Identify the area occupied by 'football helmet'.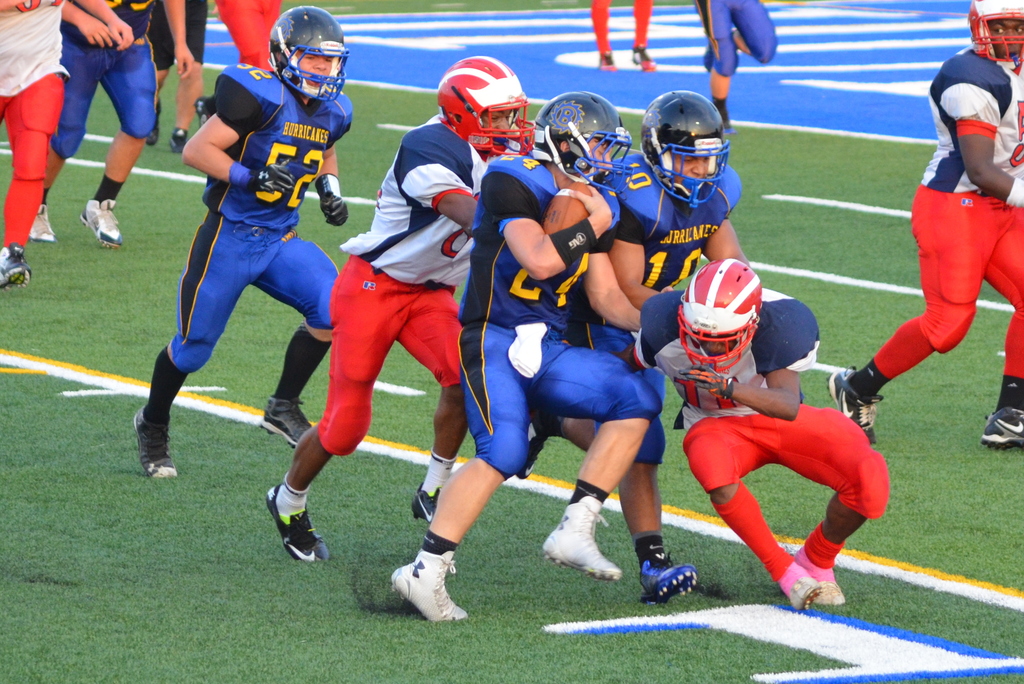
Area: detection(535, 90, 637, 196).
